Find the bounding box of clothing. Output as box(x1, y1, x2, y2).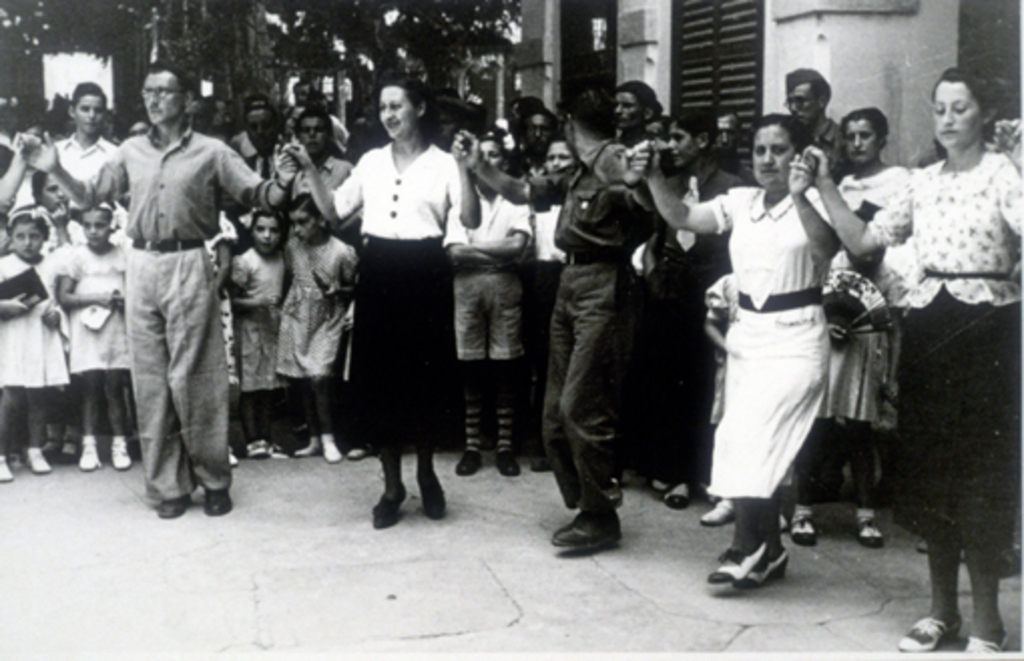
box(0, 247, 72, 396).
